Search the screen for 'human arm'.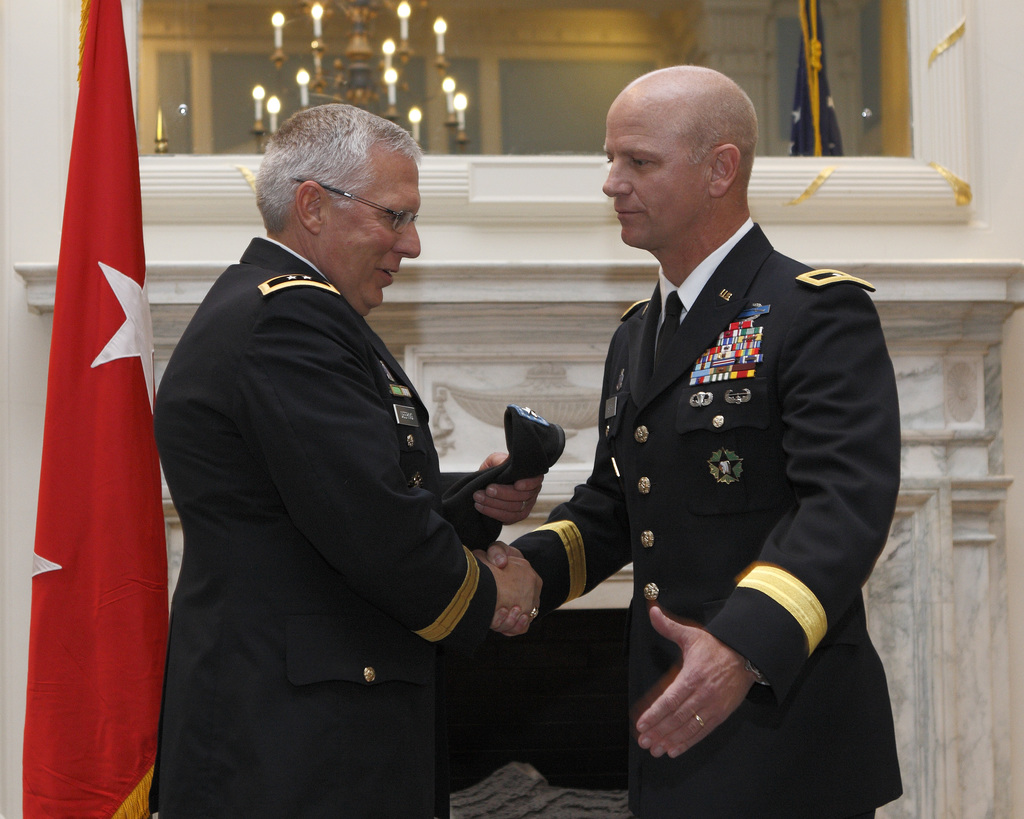
Found at [631,282,901,765].
